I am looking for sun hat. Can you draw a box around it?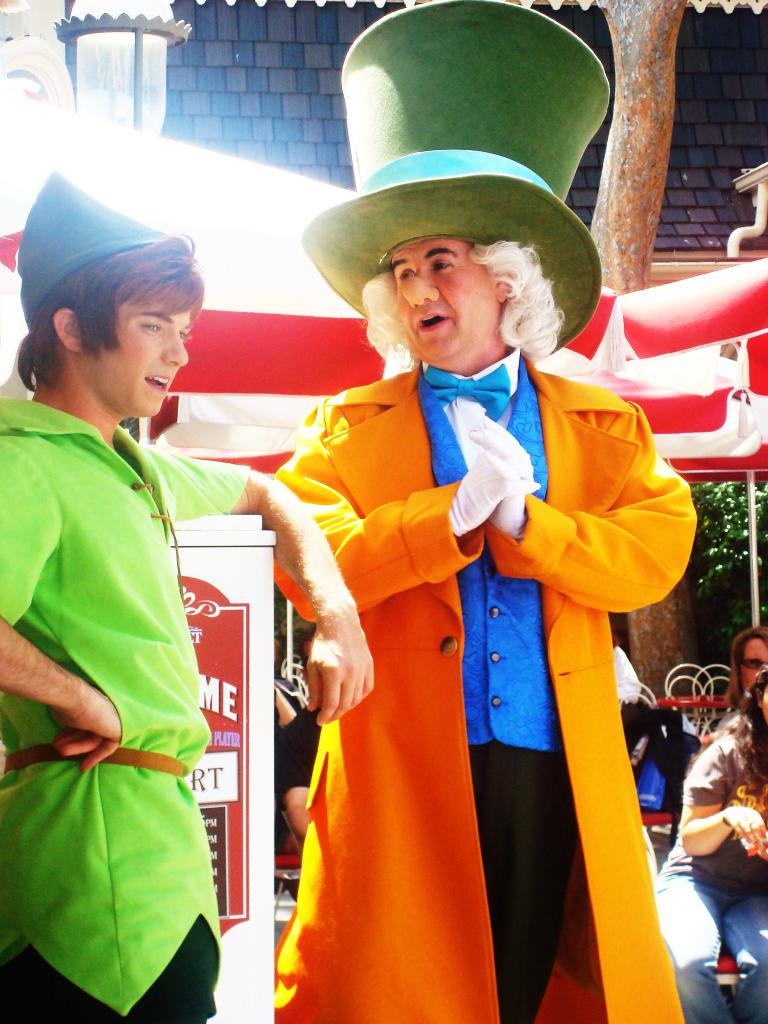
Sure, the bounding box is (x1=19, y1=166, x2=180, y2=326).
